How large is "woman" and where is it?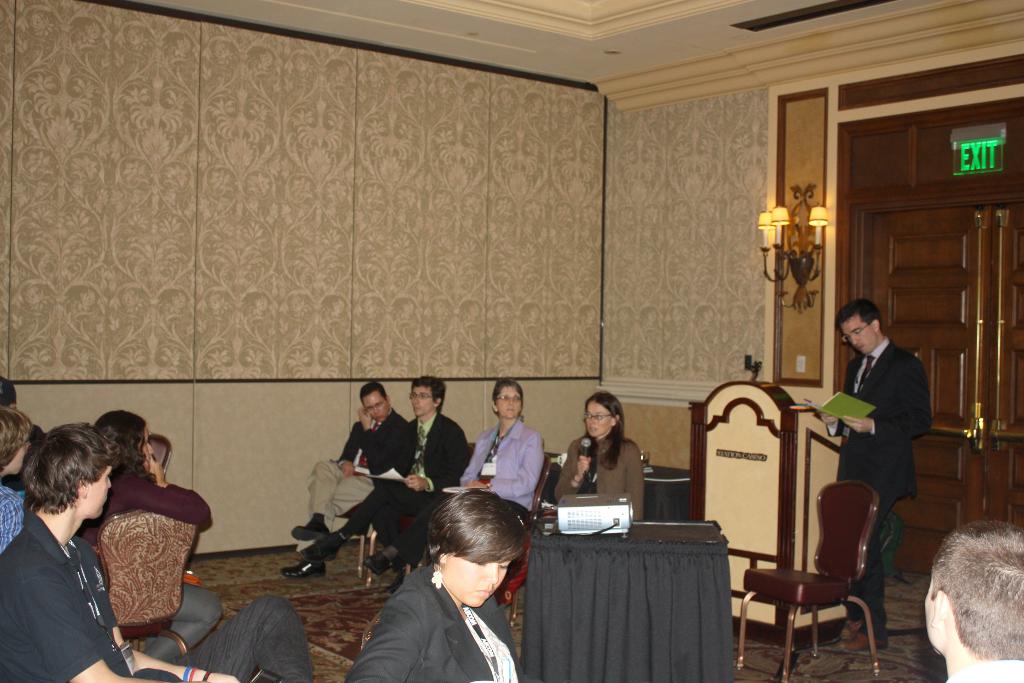
Bounding box: 0/402/33/552.
